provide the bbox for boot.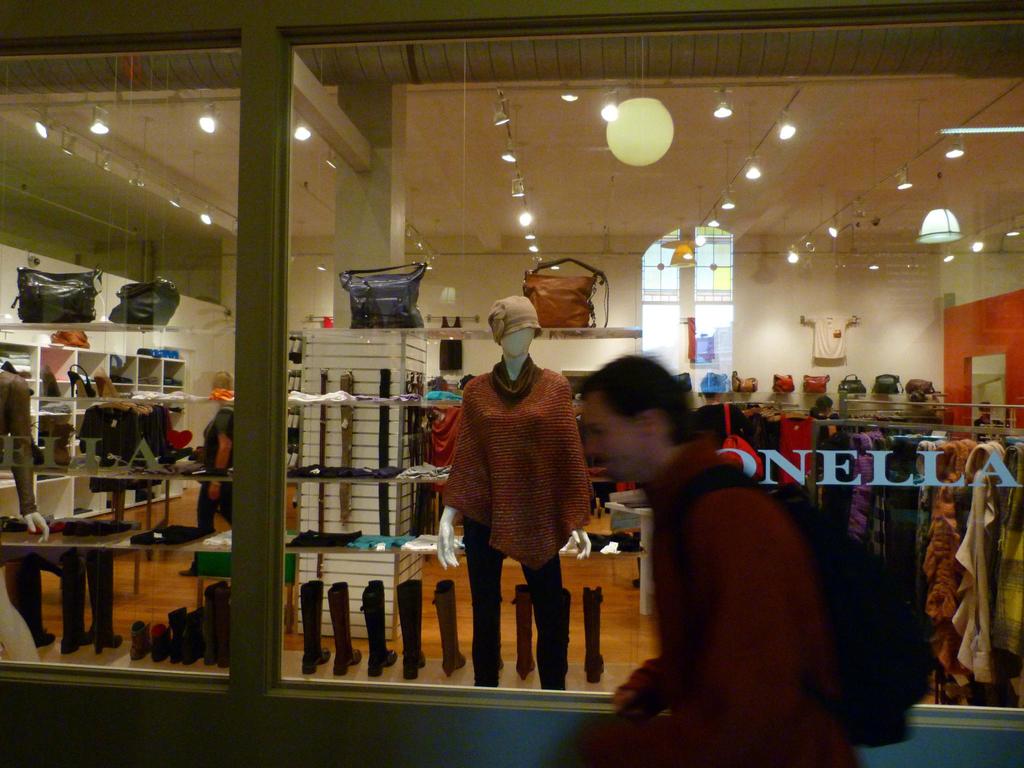
327, 579, 362, 676.
